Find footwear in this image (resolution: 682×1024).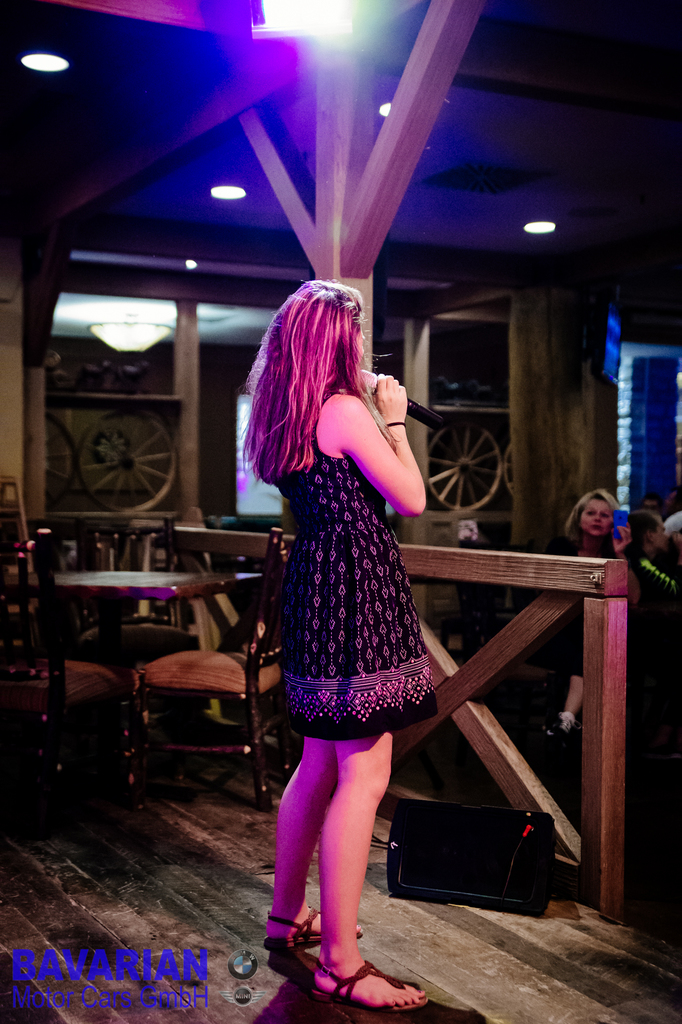
locate(281, 941, 398, 1007).
